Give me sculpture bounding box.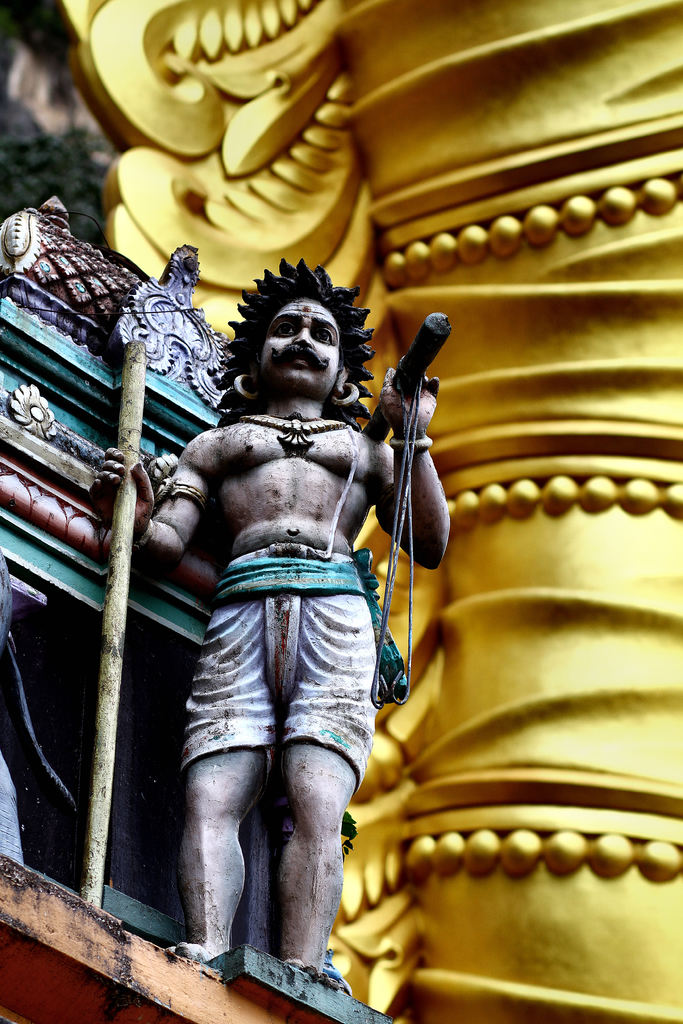
select_region(126, 232, 488, 1019).
